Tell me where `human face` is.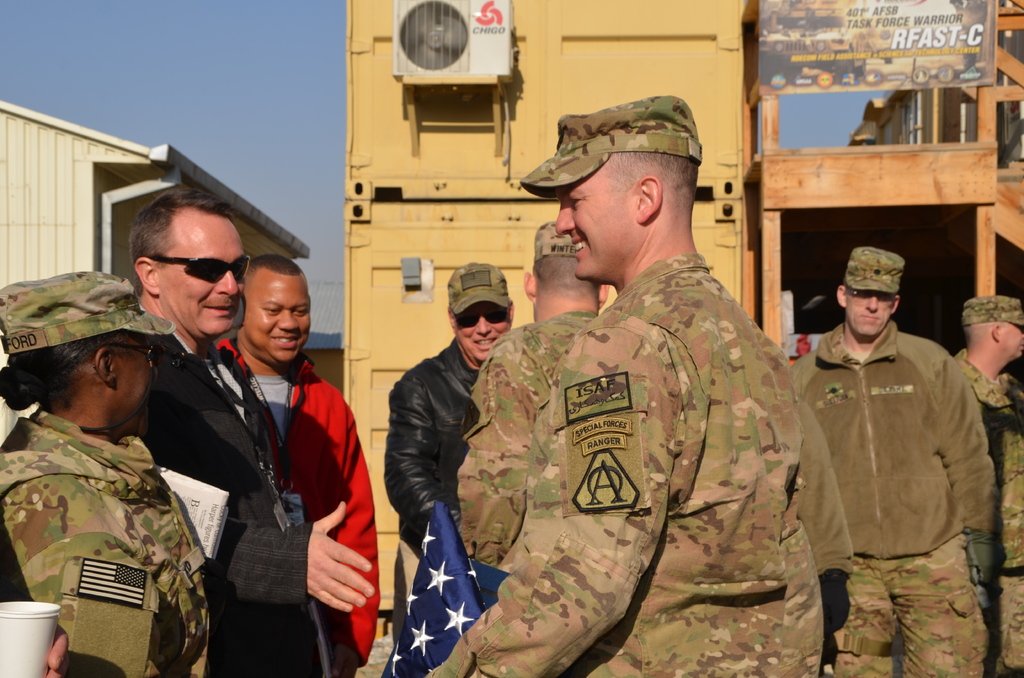
`human face` is at box=[157, 220, 246, 337].
